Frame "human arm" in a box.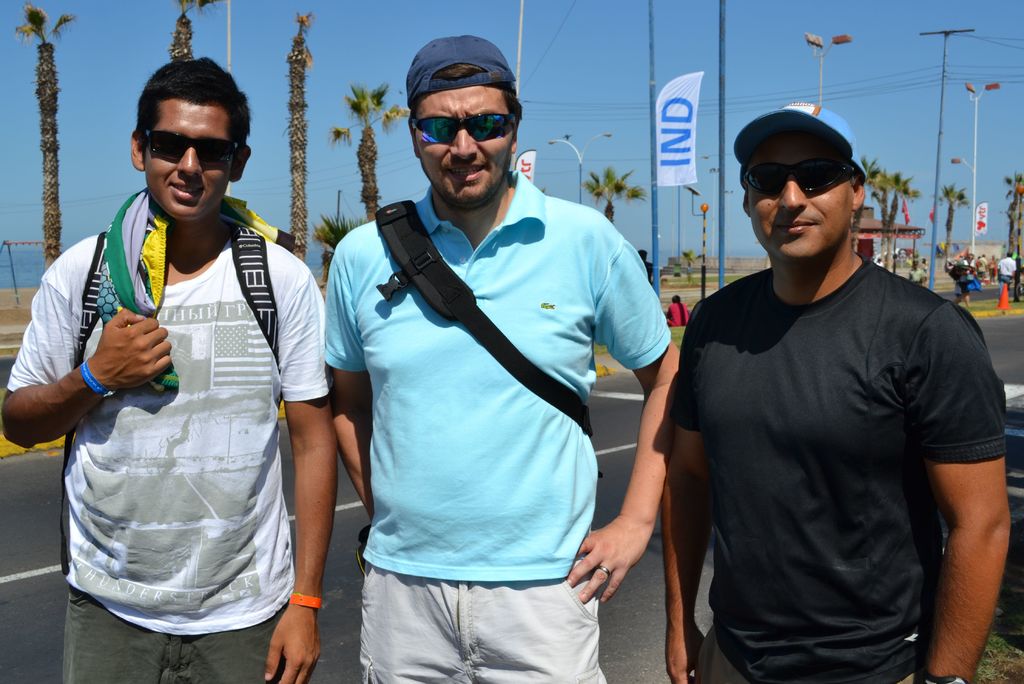
{"x1": 260, "y1": 272, "x2": 342, "y2": 683}.
